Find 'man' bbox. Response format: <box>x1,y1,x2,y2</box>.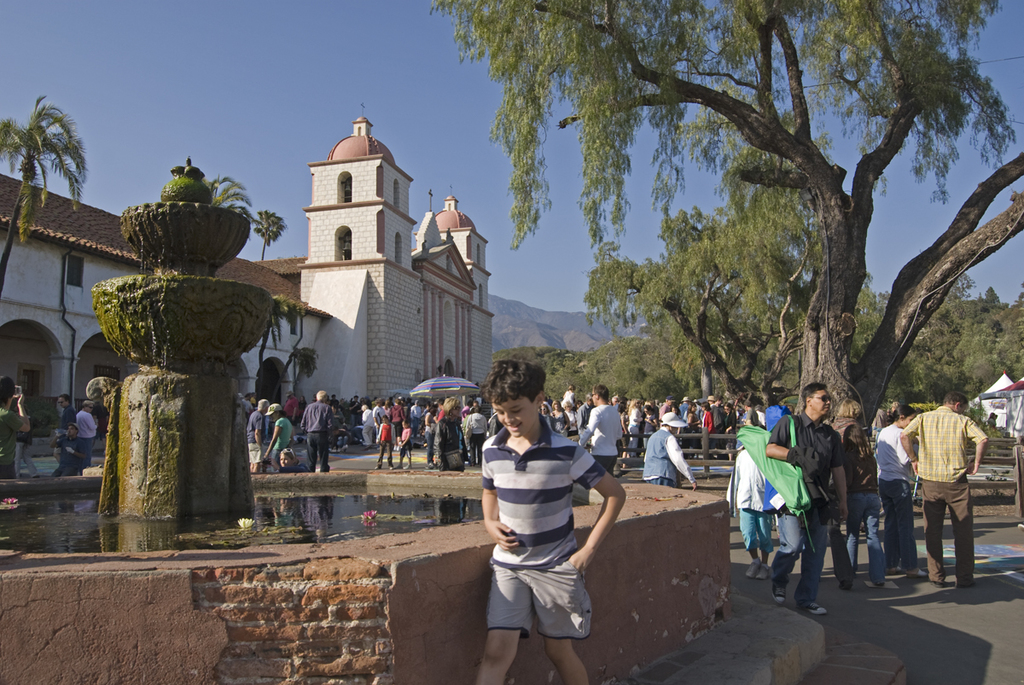
<box>346,394,361,427</box>.
